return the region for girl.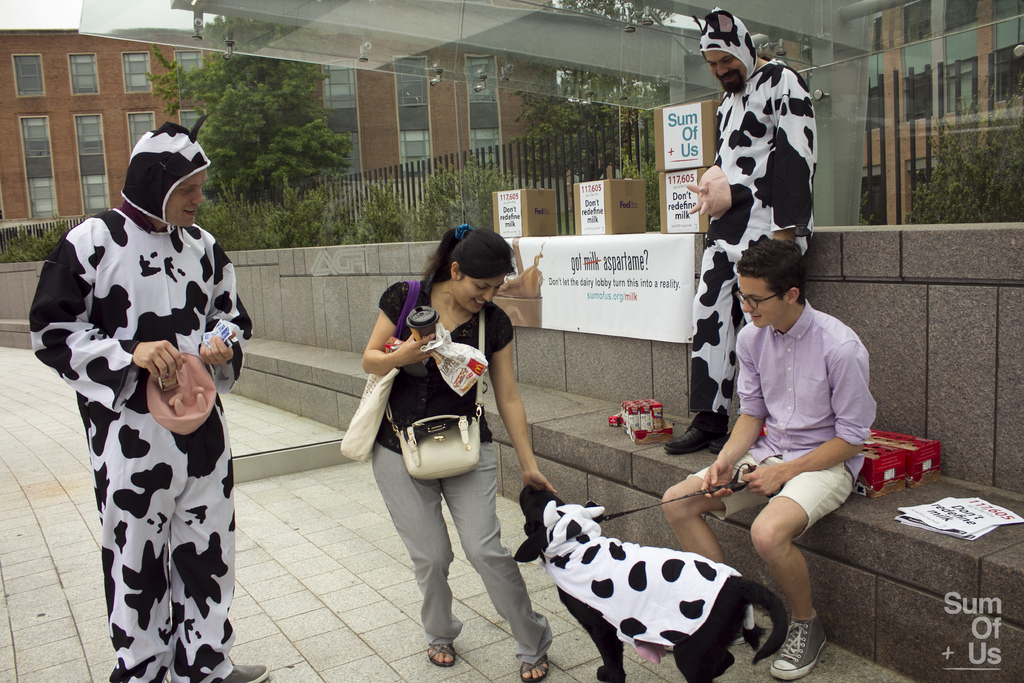
362/224/556/682.
